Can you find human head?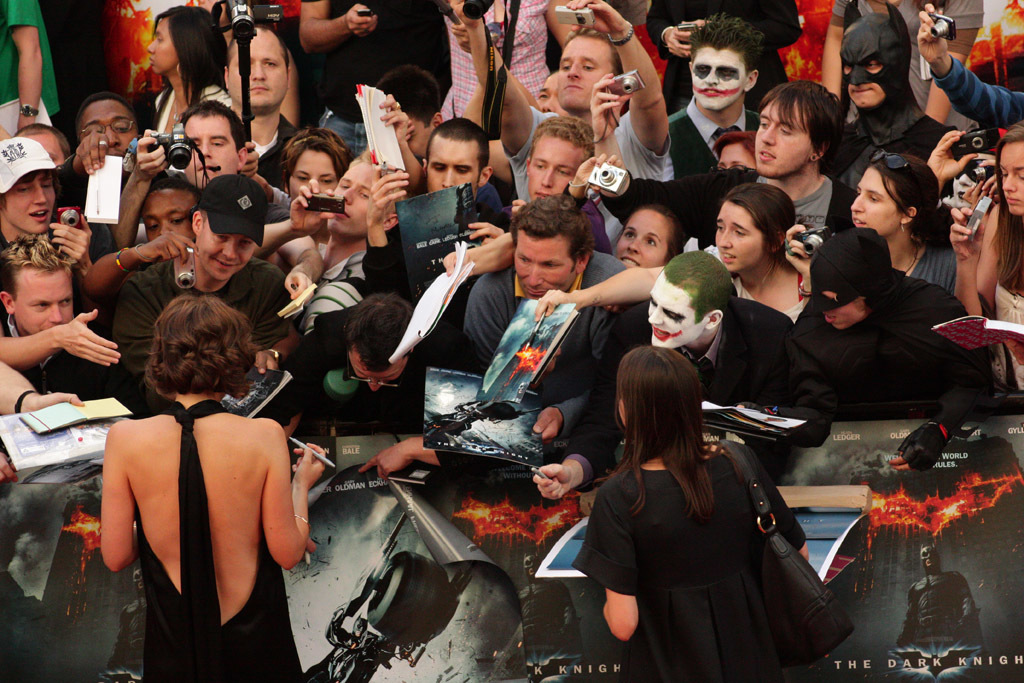
Yes, bounding box: box=[644, 251, 736, 345].
